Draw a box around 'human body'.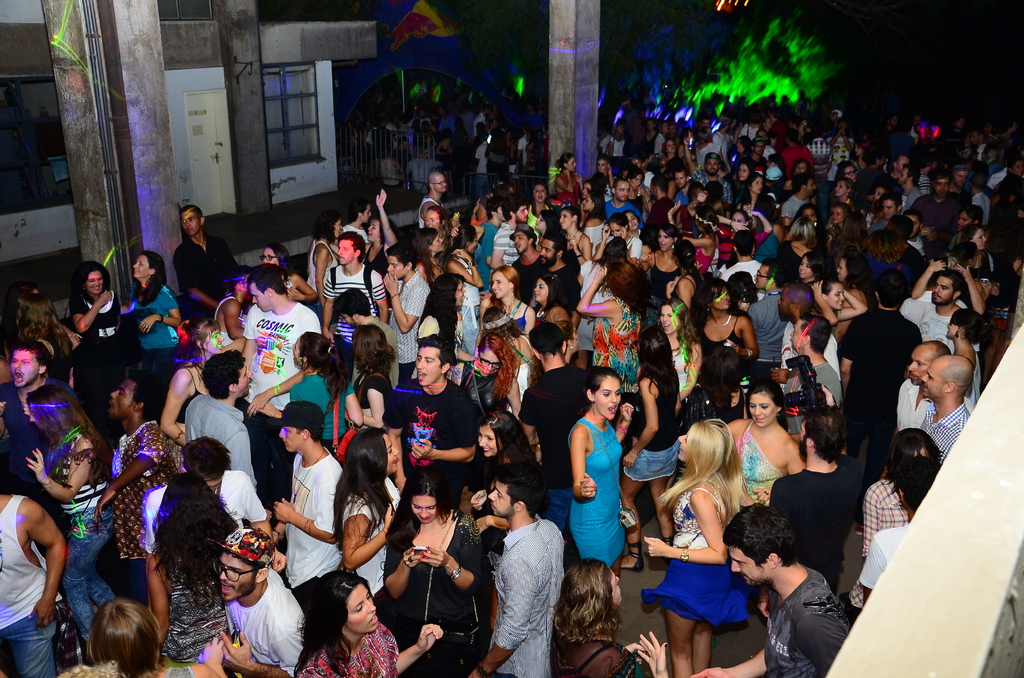
crop(905, 115, 920, 137).
